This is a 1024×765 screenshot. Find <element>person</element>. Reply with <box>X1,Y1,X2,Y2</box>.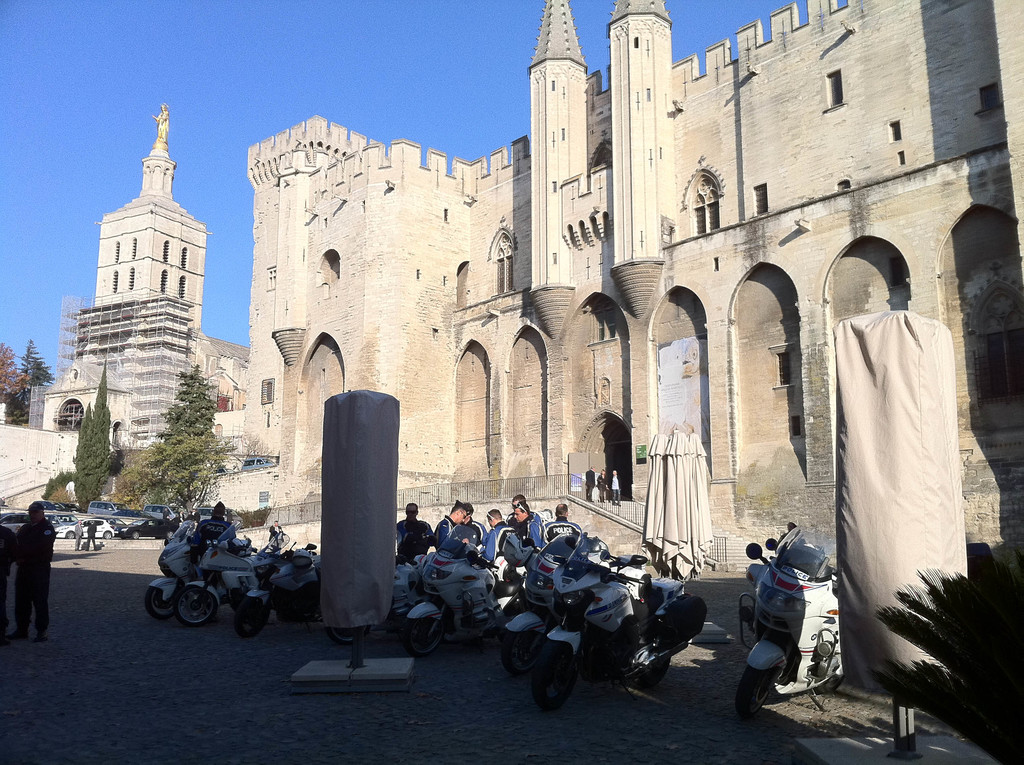
<box>544,503,582,540</box>.
